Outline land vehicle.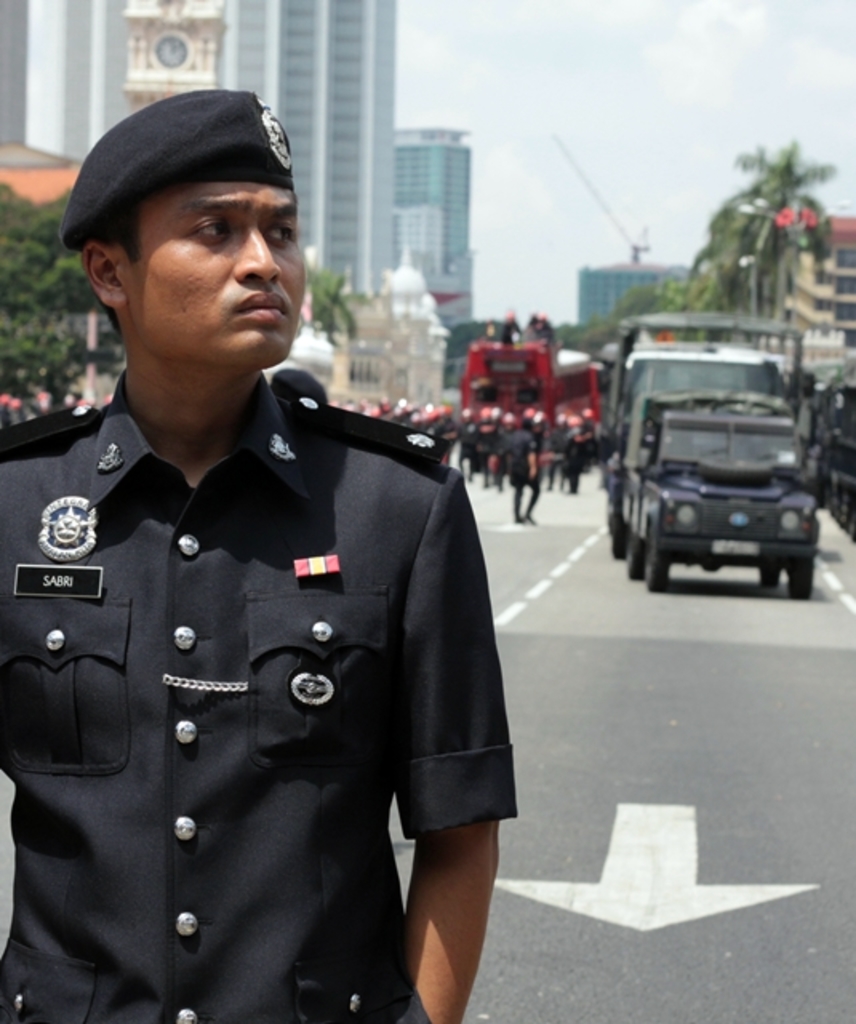
Outline: region(621, 387, 826, 592).
